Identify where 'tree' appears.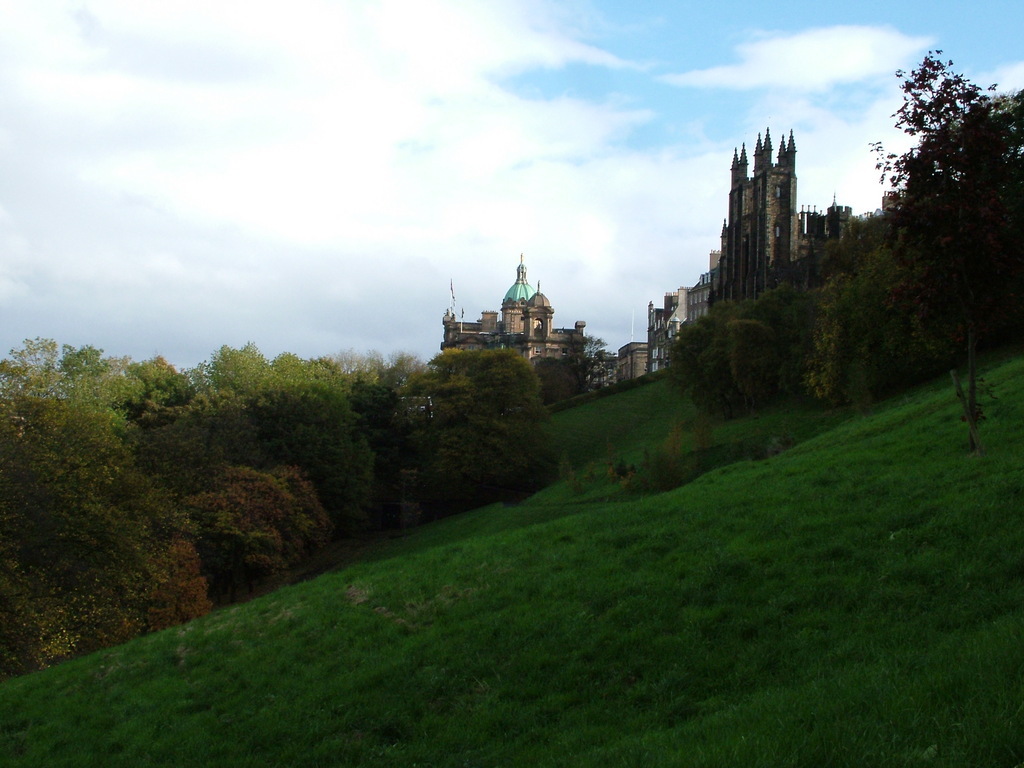
Appears at Rect(281, 355, 440, 515).
